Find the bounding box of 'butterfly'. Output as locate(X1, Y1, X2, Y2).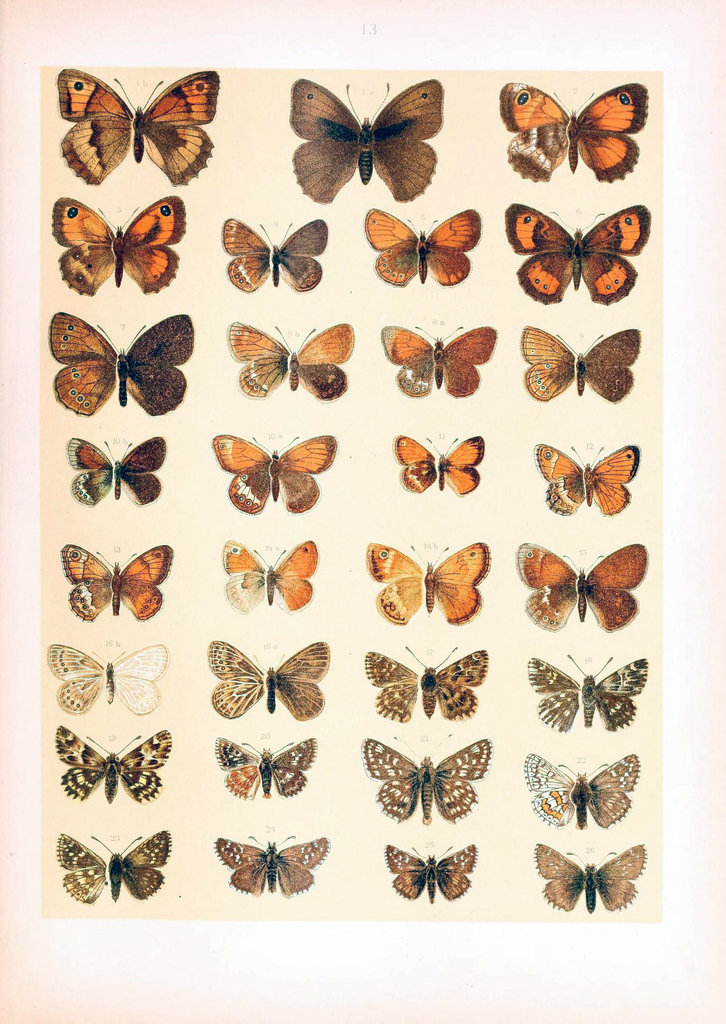
locate(528, 840, 649, 919).
